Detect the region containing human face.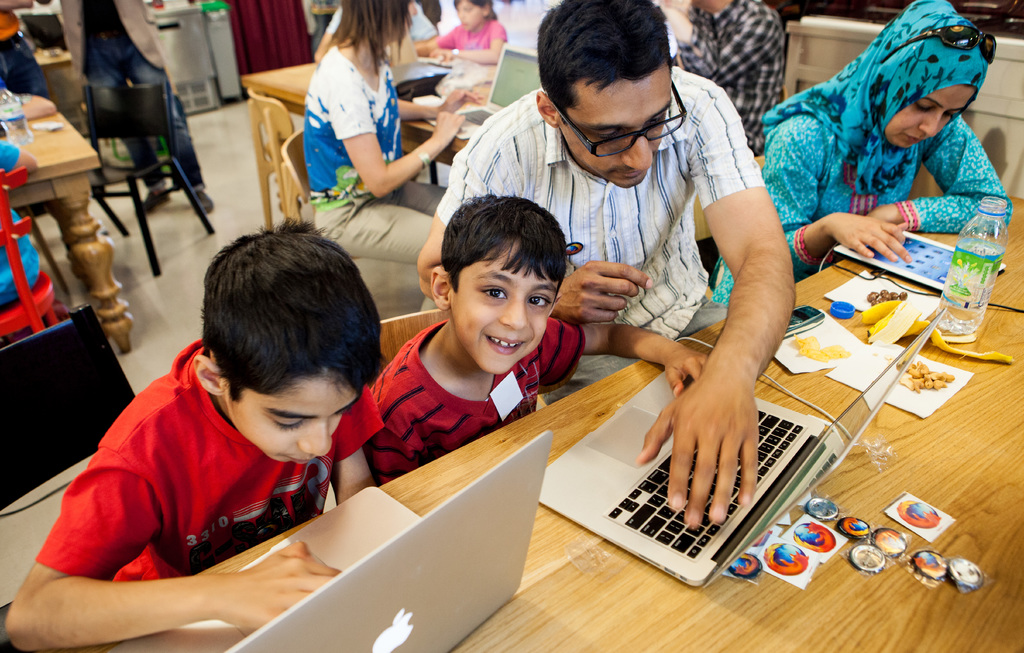
bbox=[561, 78, 686, 189].
